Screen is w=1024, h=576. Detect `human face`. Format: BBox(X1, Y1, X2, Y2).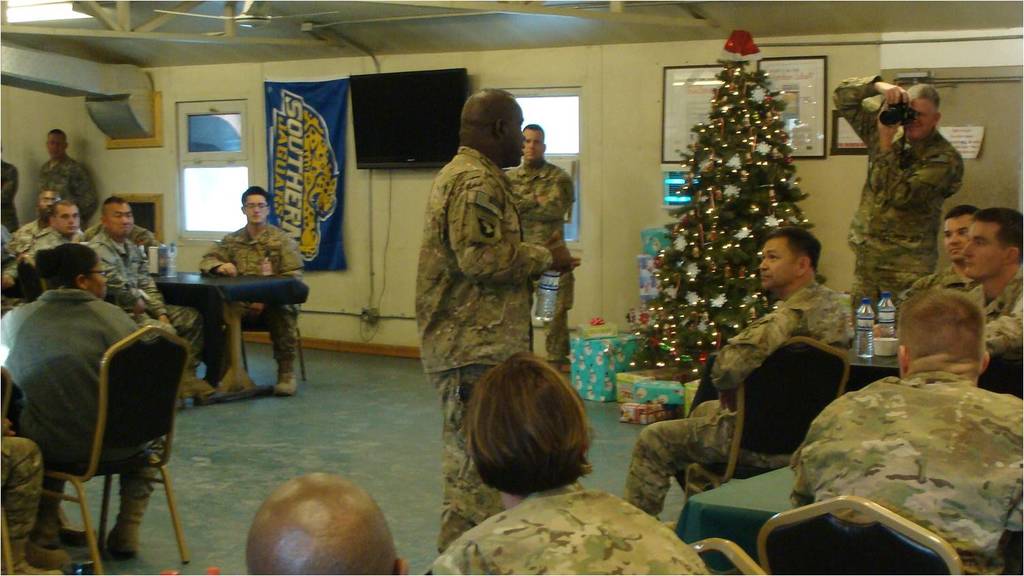
BBox(55, 204, 80, 234).
